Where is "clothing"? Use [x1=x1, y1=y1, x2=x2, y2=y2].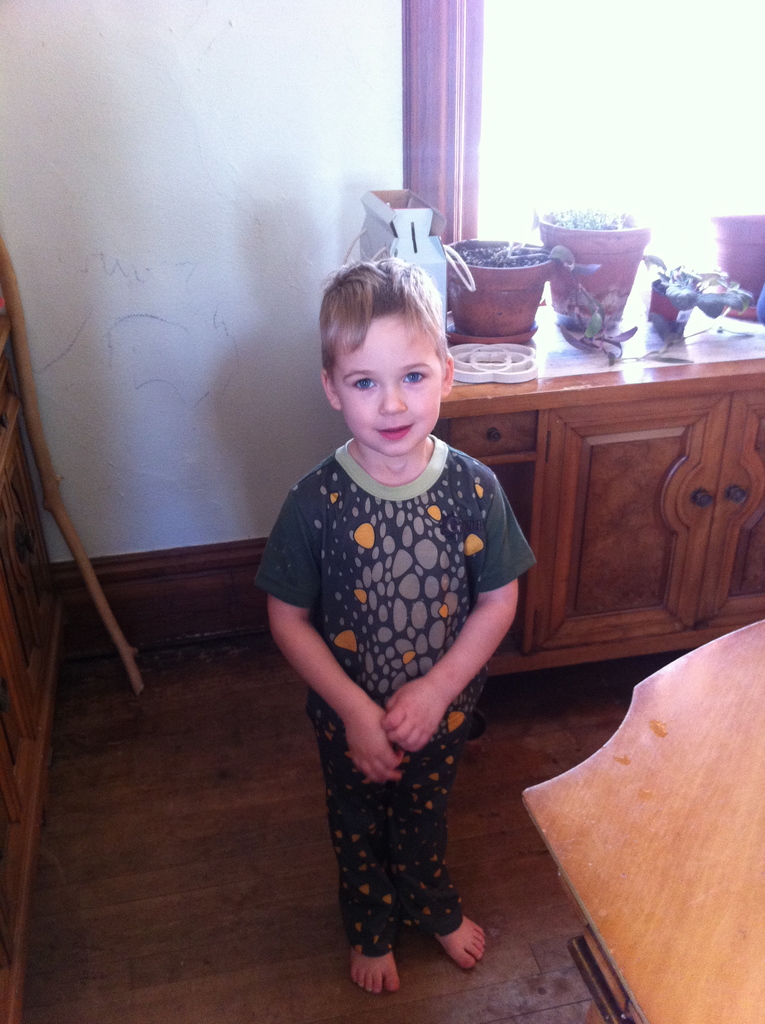
[x1=280, y1=452, x2=501, y2=955].
